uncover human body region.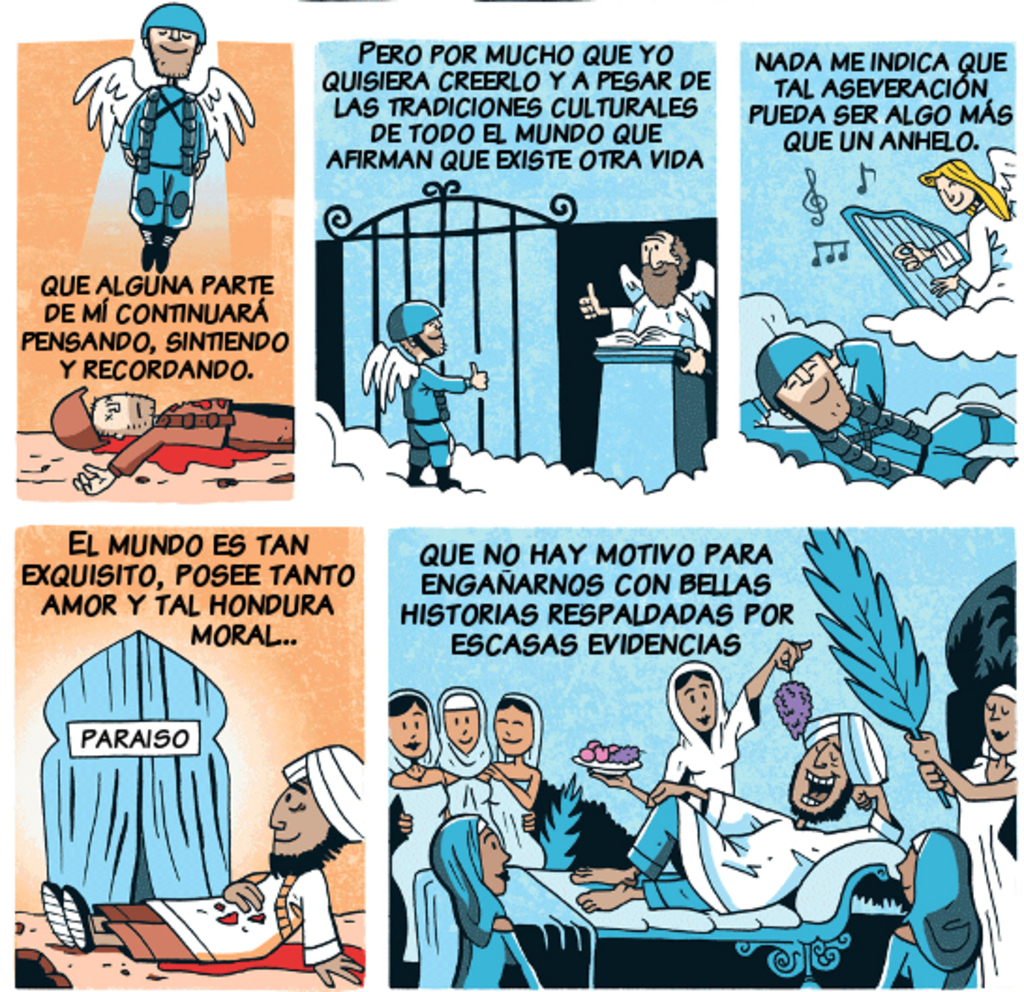
Uncovered: [572, 782, 898, 913].
